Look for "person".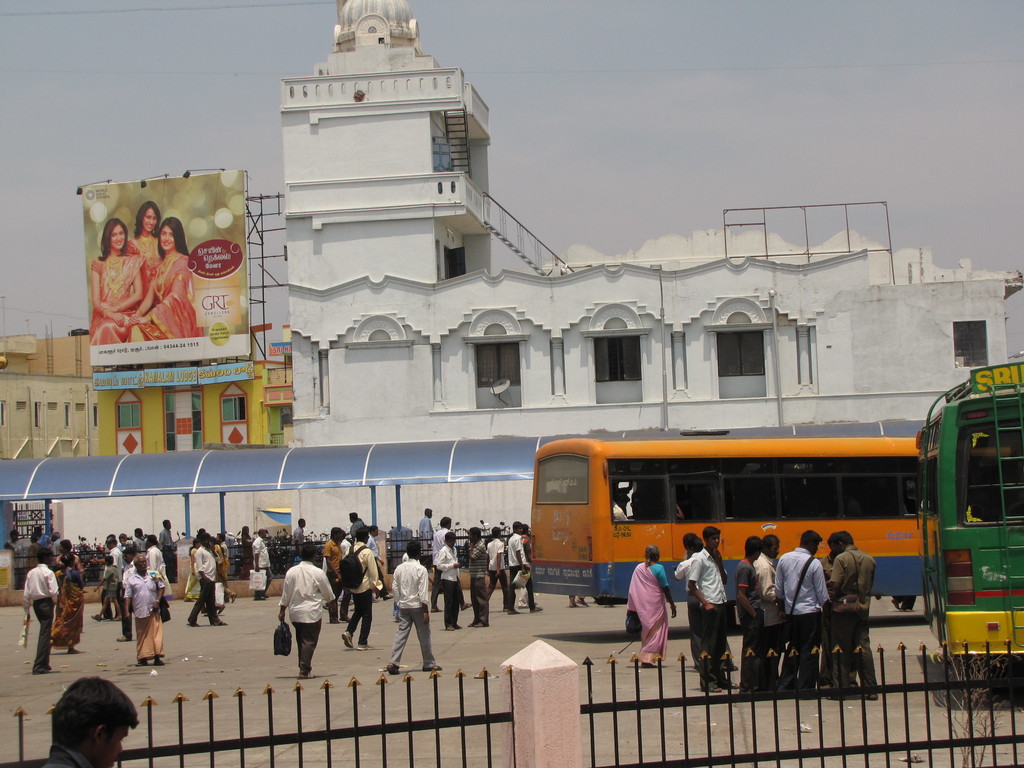
Found: [x1=435, y1=538, x2=469, y2=628].
